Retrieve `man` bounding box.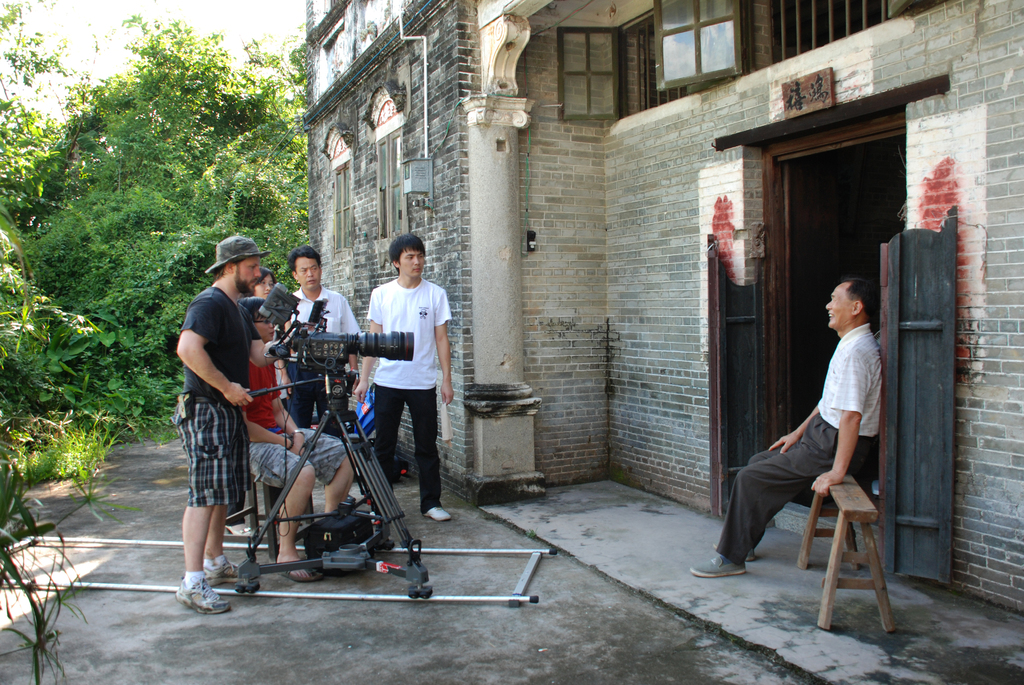
Bounding box: locate(168, 232, 264, 615).
